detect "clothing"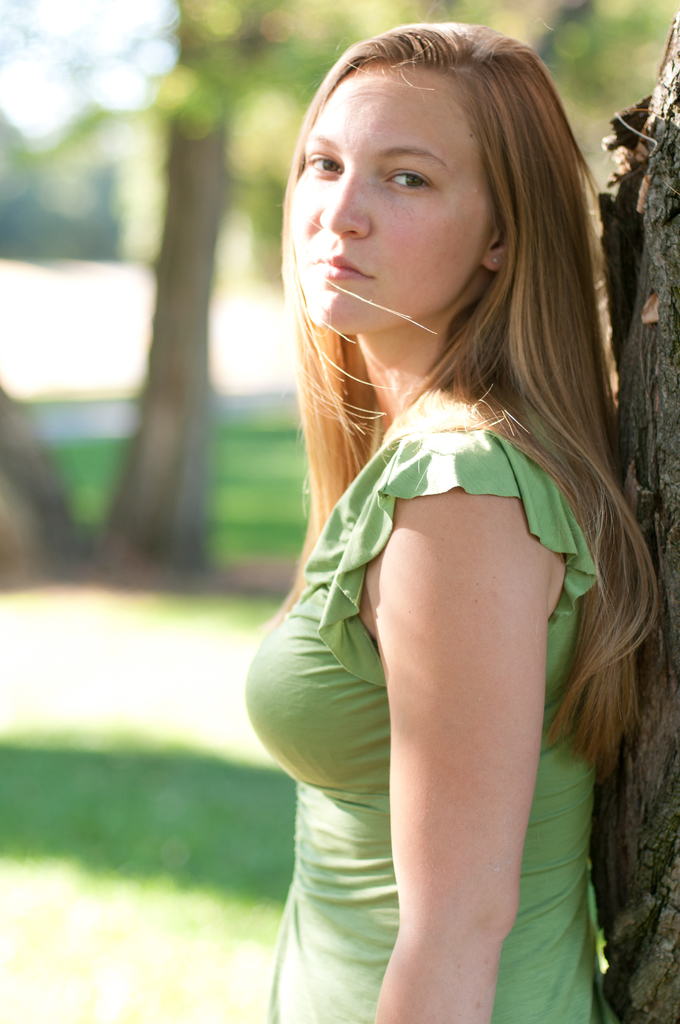
(273,313,579,977)
